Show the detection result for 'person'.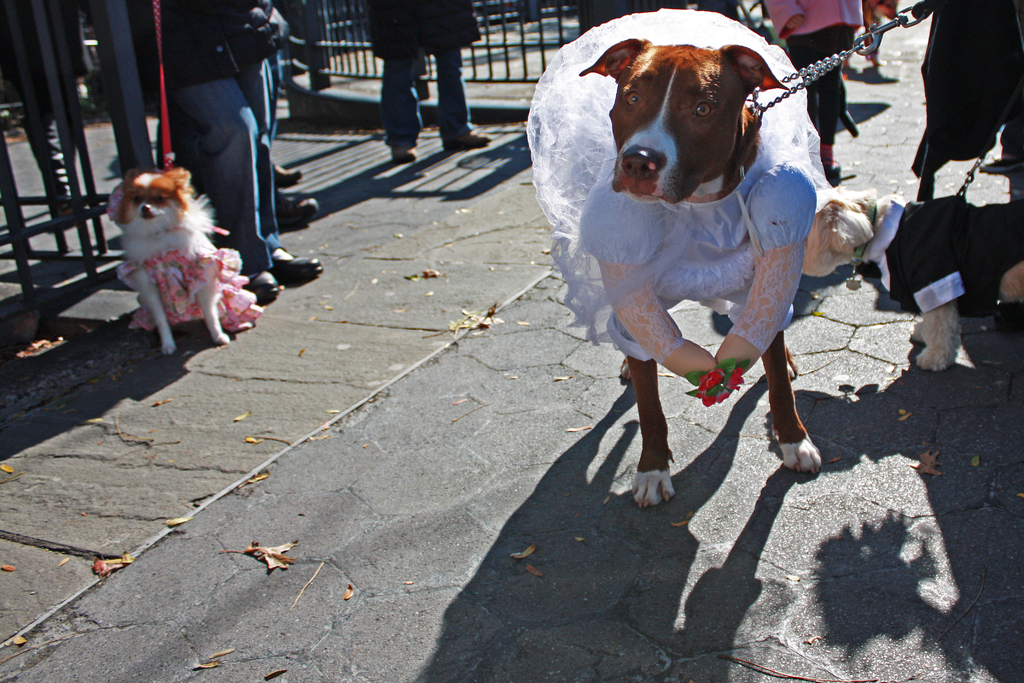
select_region(212, 0, 319, 232).
